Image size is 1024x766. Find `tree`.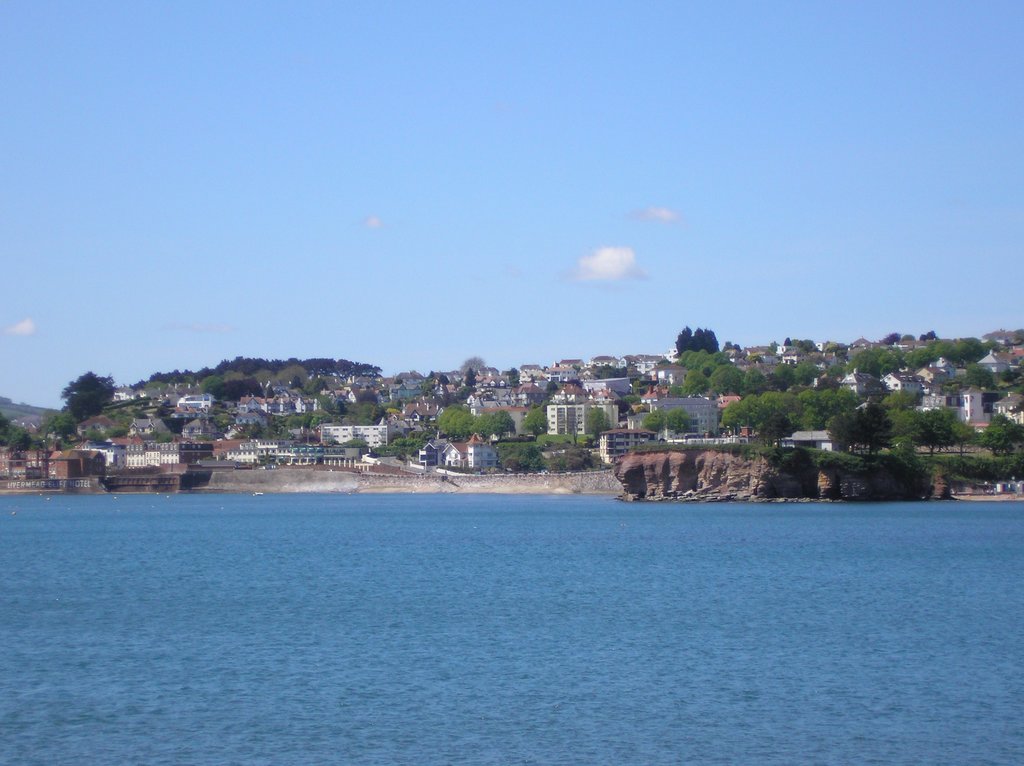
x1=424 y1=377 x2=501 y2=409.
